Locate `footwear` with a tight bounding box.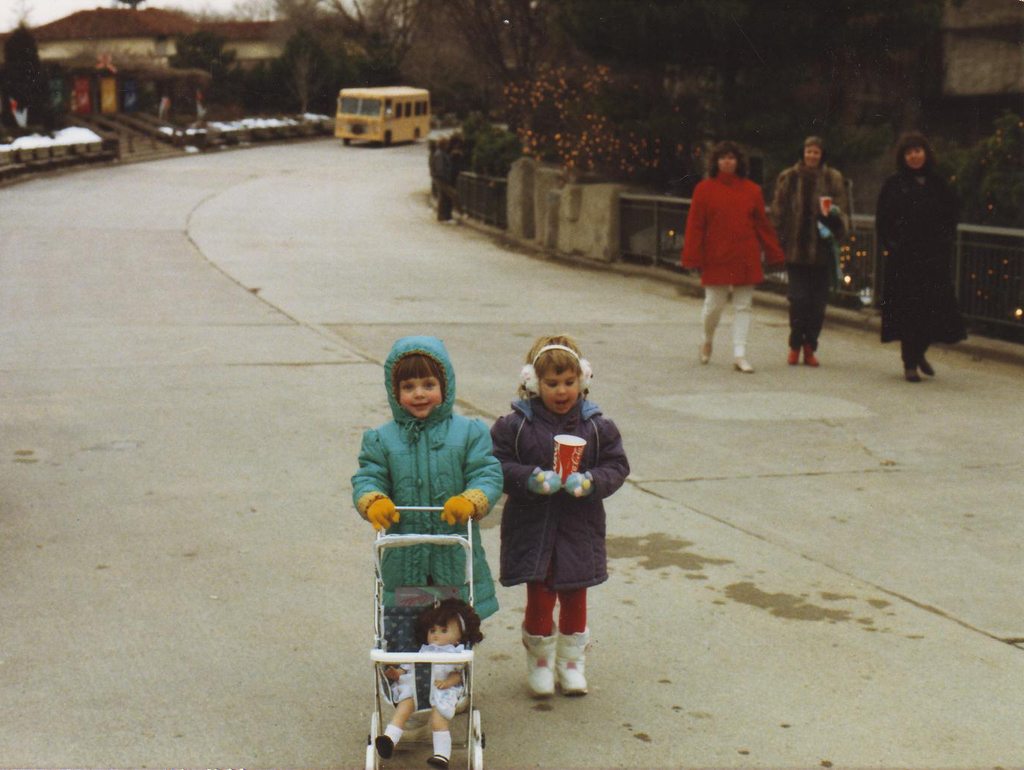
box=[554, 624, 587, 702].
